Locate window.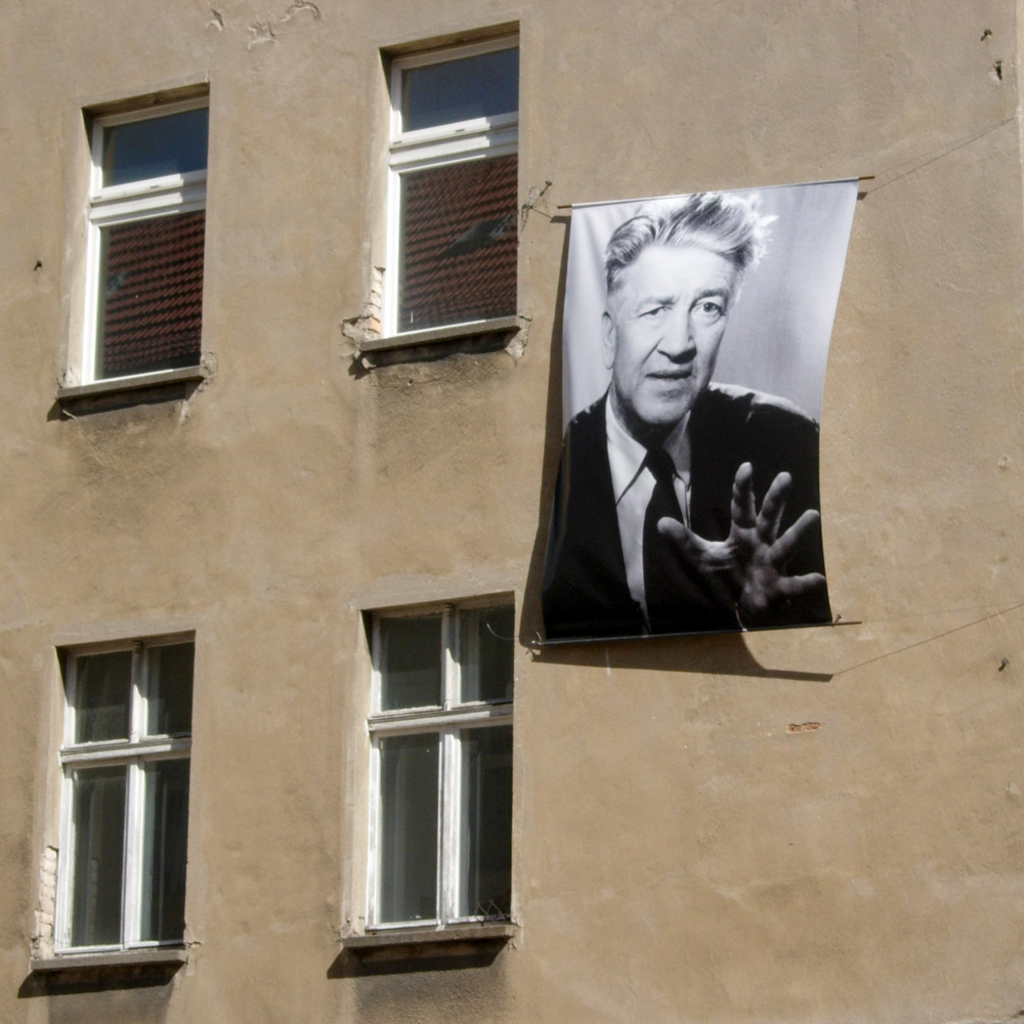
Bounding box: x1=32, y1=628, x2=194, y2=967.
